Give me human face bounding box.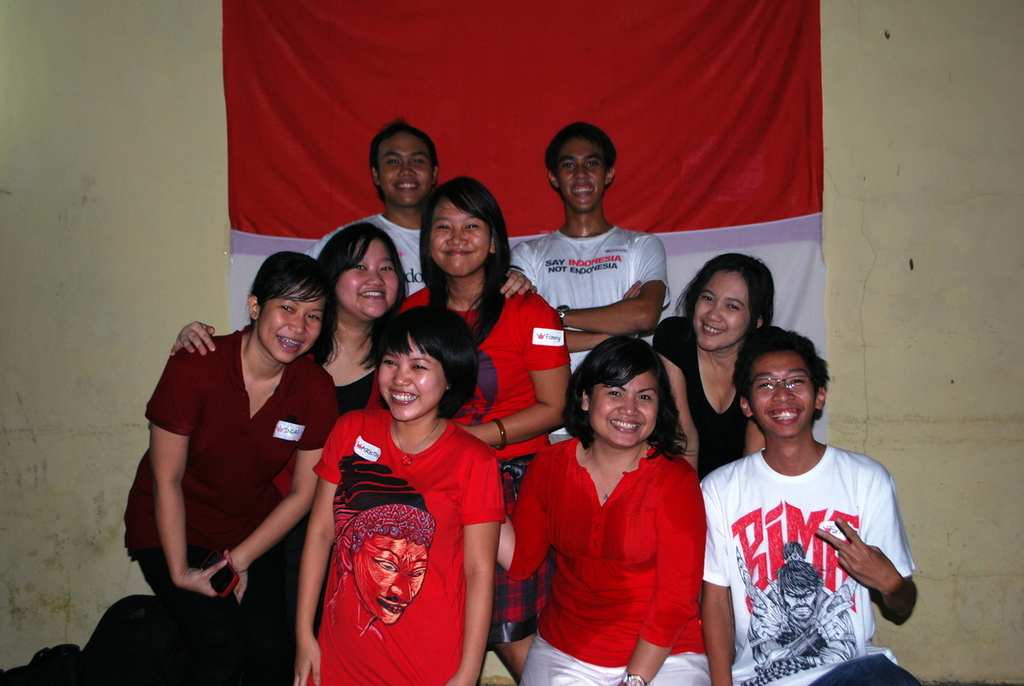
bbox=[266, 282, 324, 367].
